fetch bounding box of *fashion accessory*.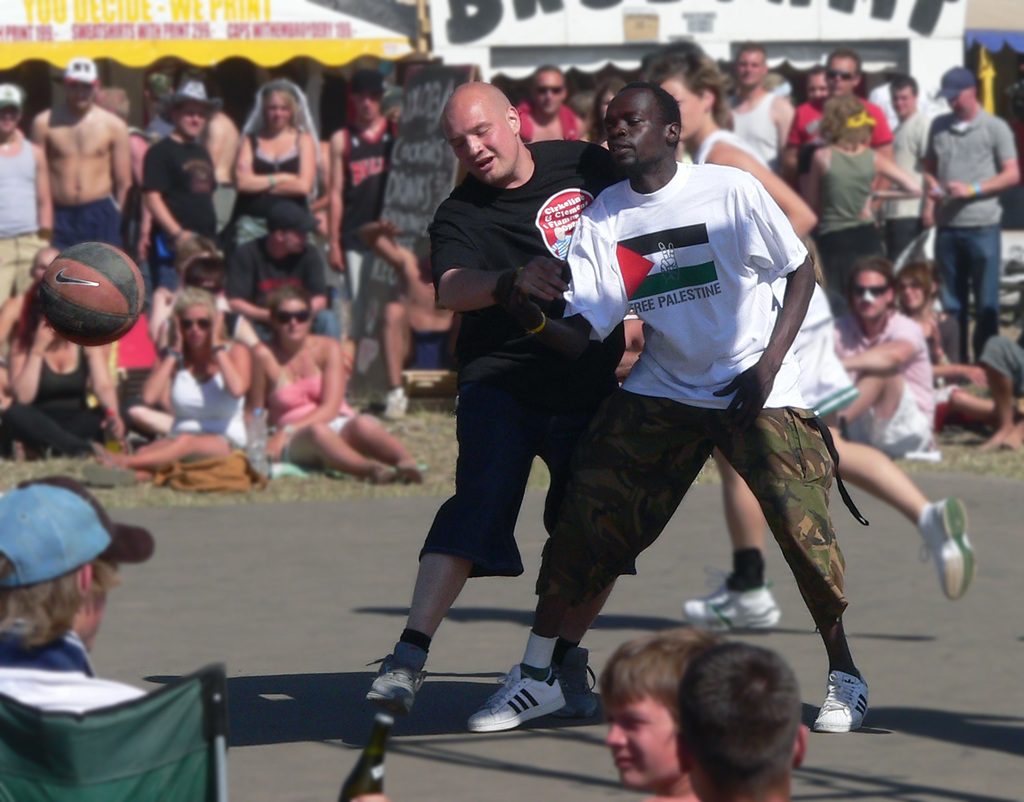
Bbox: 0 480 156 590.
